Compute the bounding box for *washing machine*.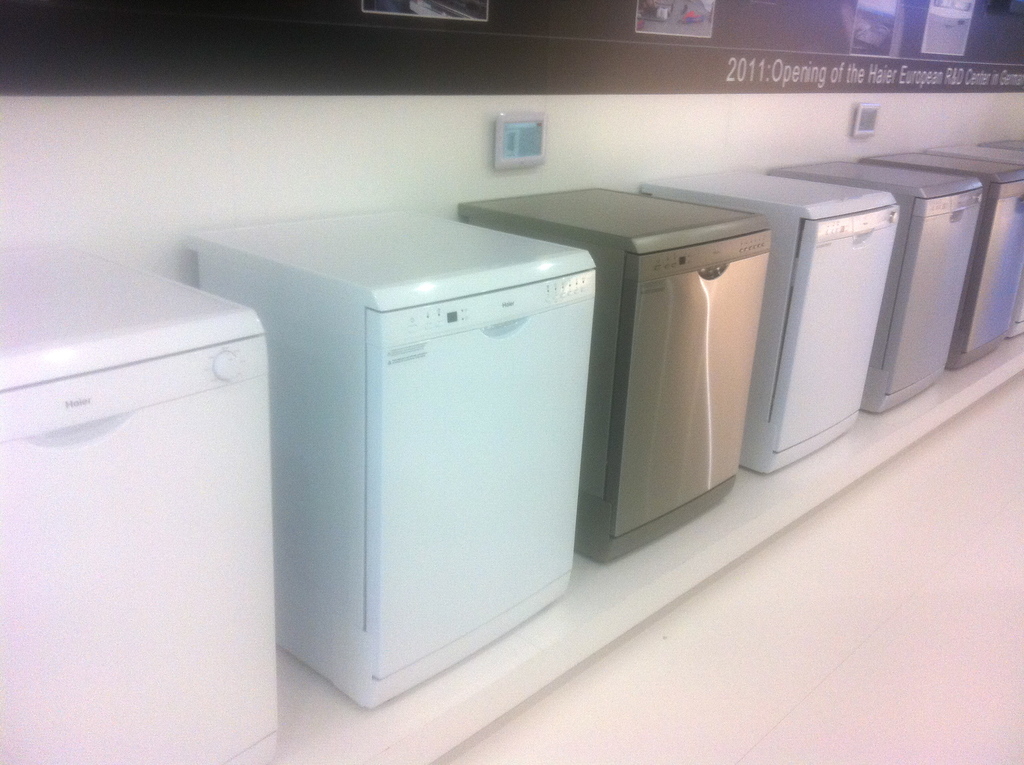
[left=0, top=216, right=291, bottom=764].
